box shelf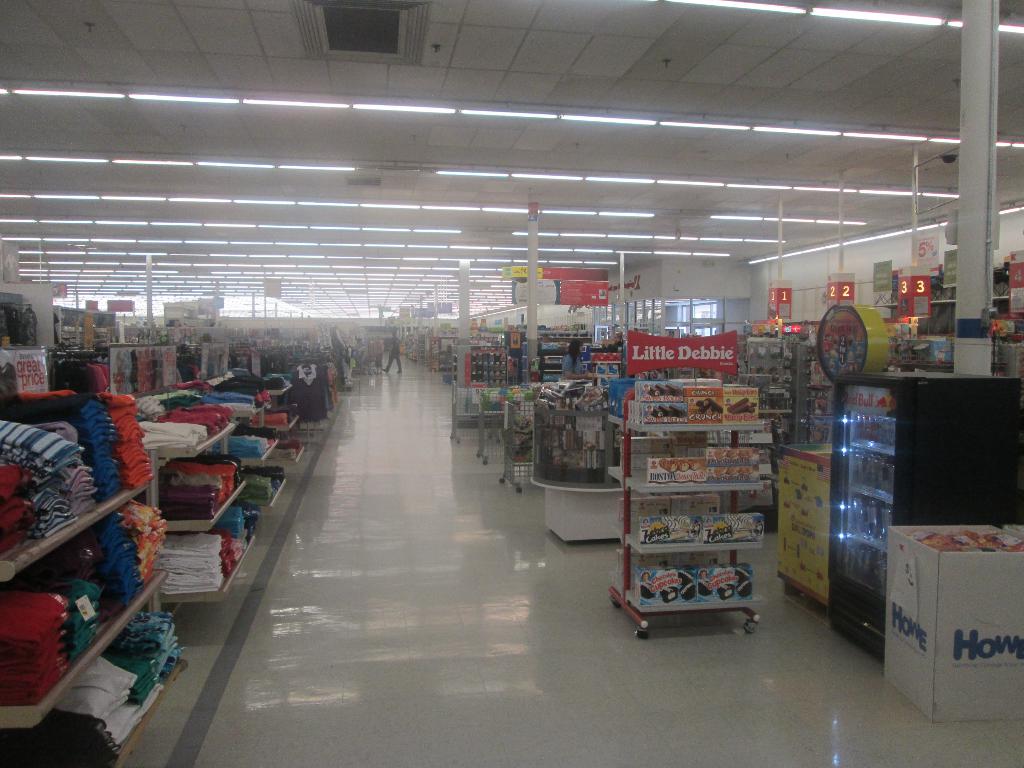
BBox(232, 380, 288, 527)
